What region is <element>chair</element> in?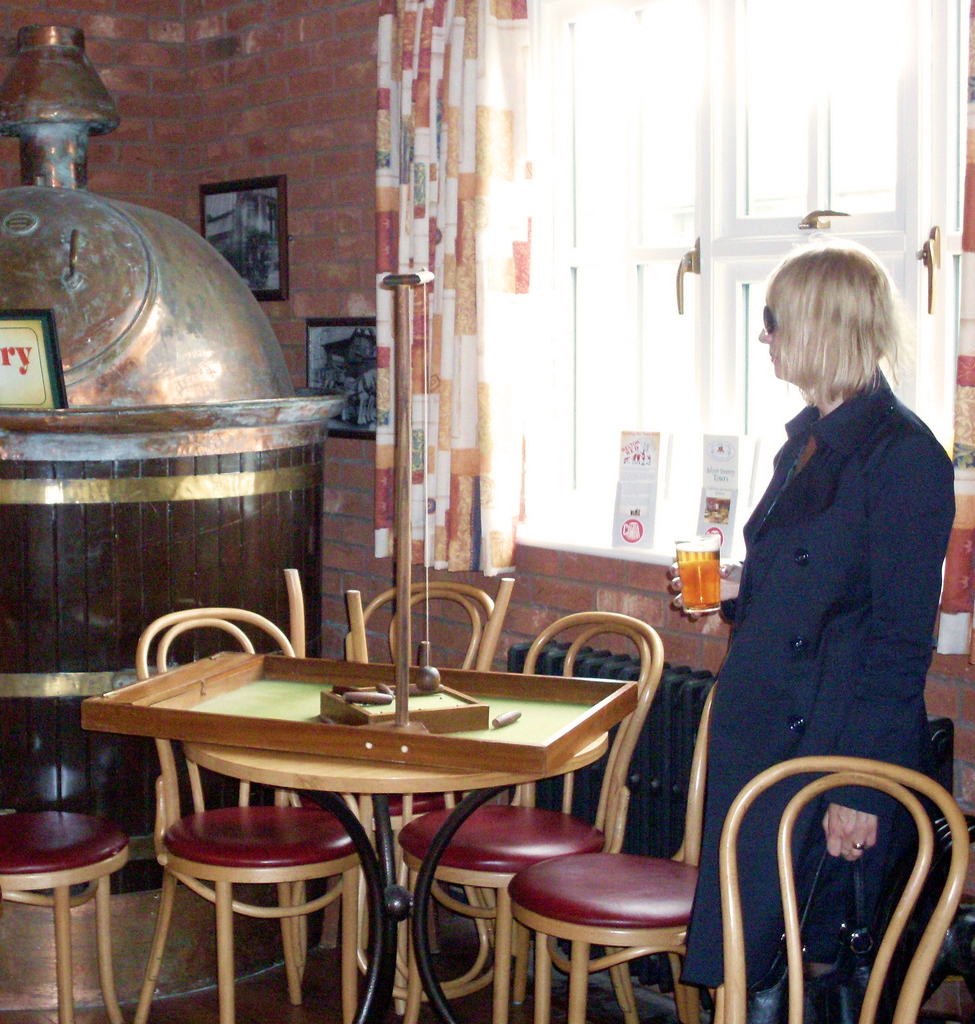
0 810 145 1023.
